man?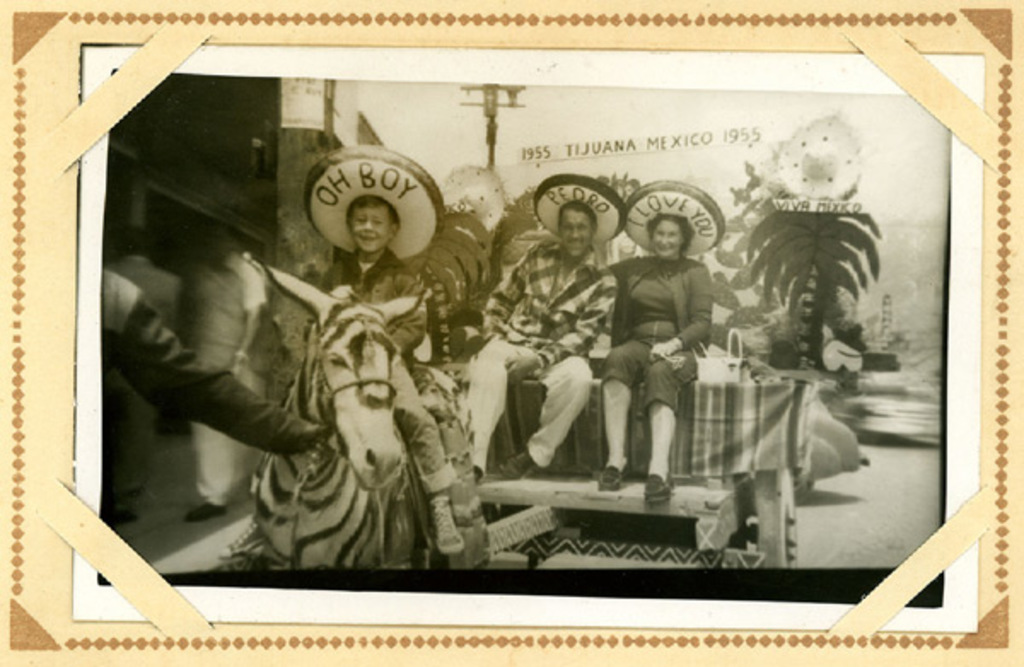
{"x1": 181, "y1": 223, "x2": 270, "y2": 525}
